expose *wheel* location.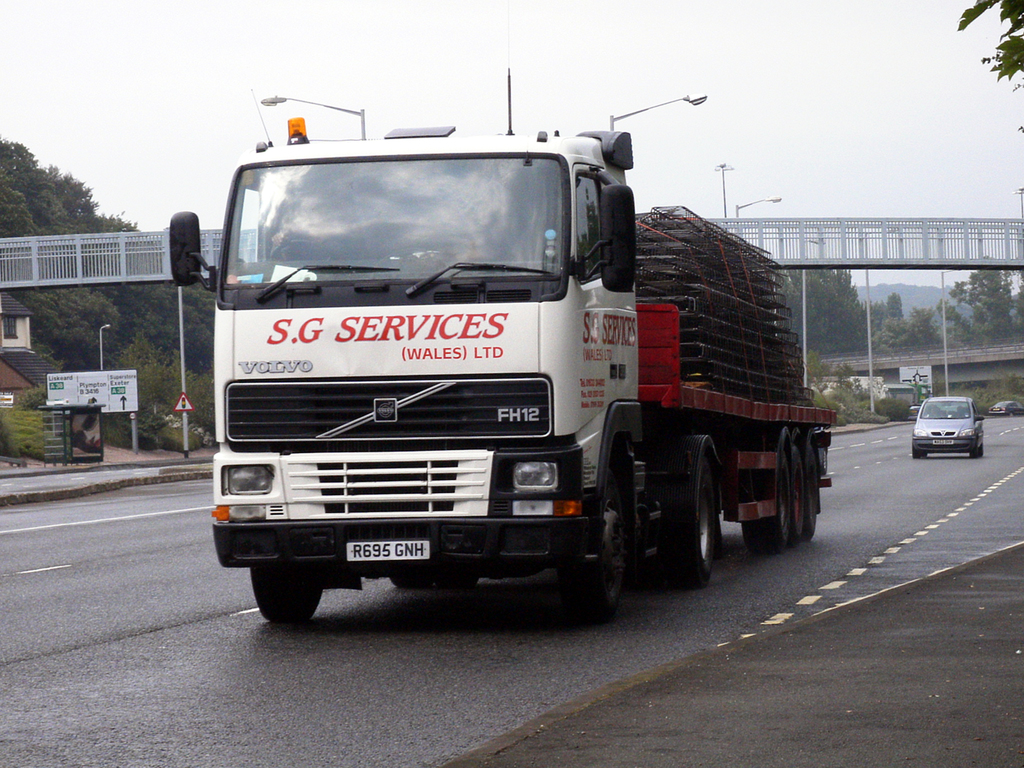
Exposed at {"left": 741, "top": 450, "right": 788, "bottom": 554}.
